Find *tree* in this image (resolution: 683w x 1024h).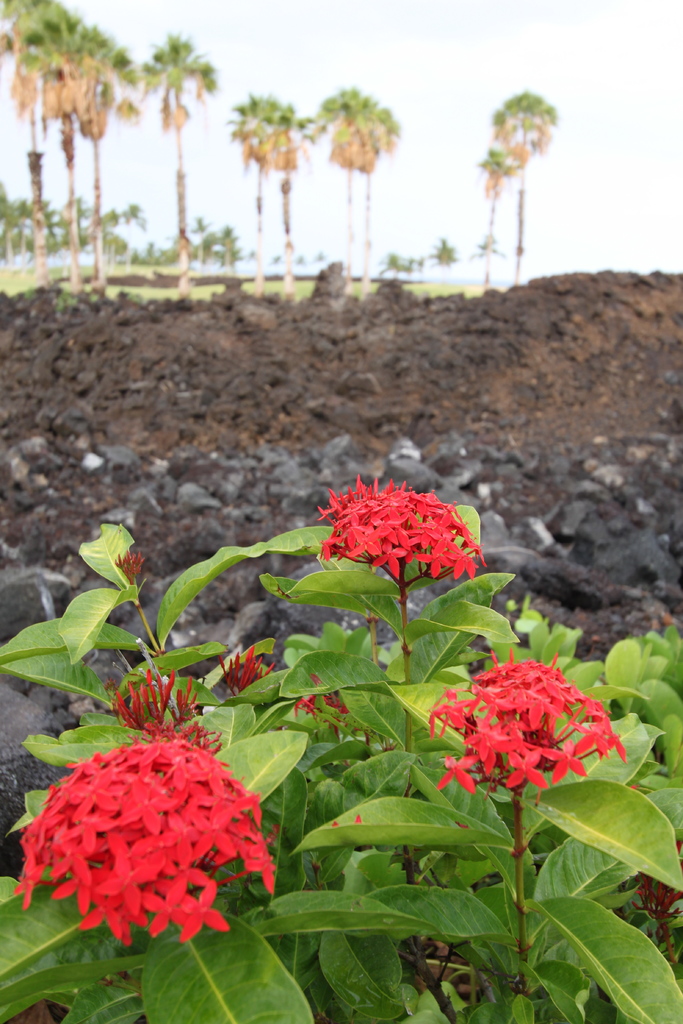
226,90,327,302.
